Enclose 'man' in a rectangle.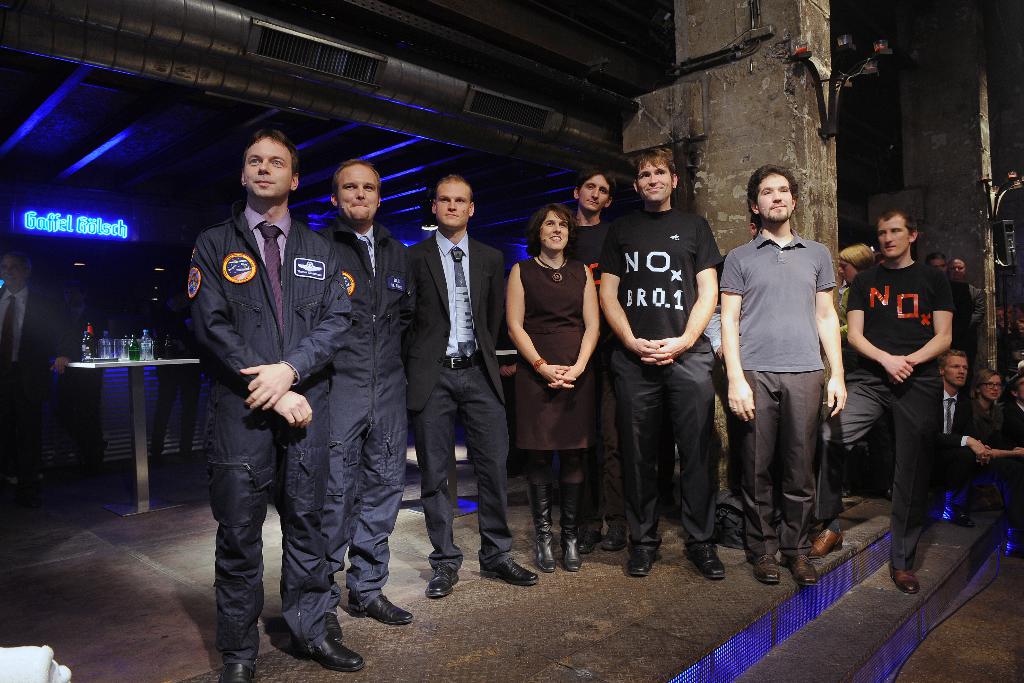
[932,350,985,517].
